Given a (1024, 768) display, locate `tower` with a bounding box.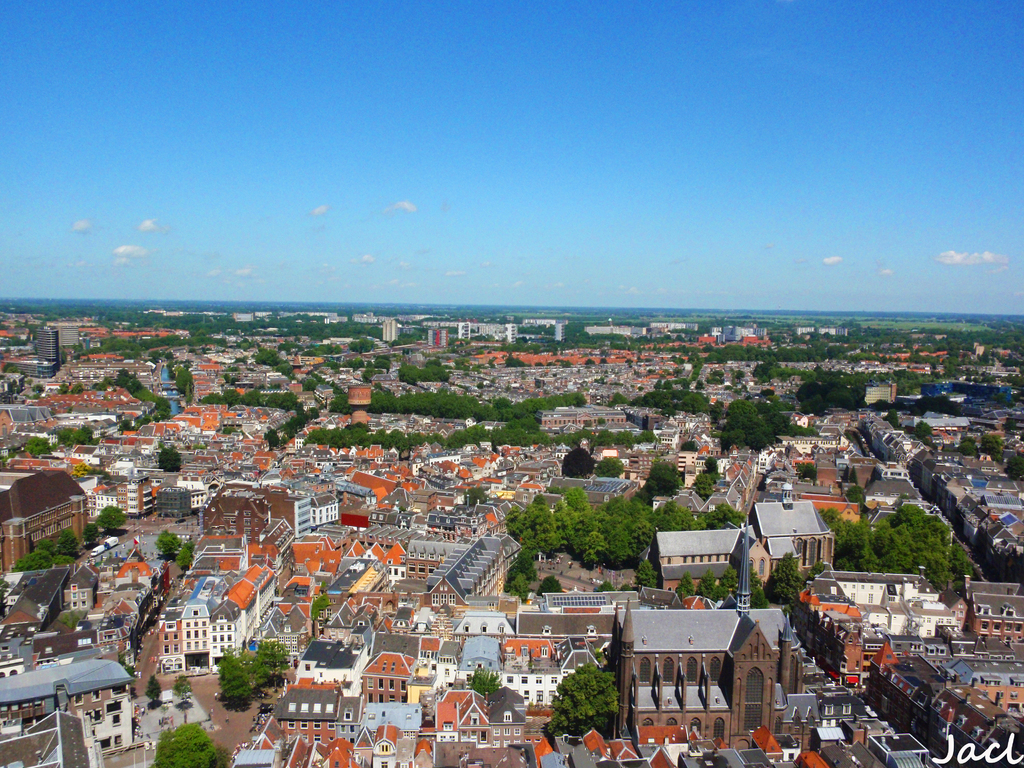
Located: box(24, 312, 90, 371).
